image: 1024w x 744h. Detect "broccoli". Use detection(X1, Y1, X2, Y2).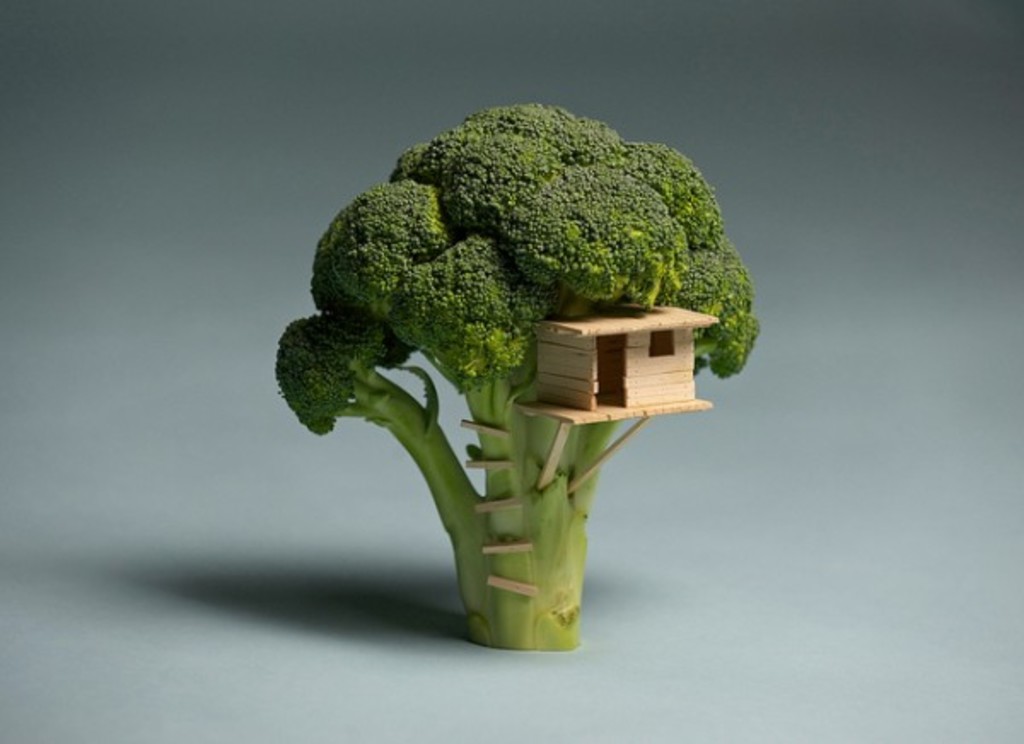
detection(276, 104, 759, 650).
